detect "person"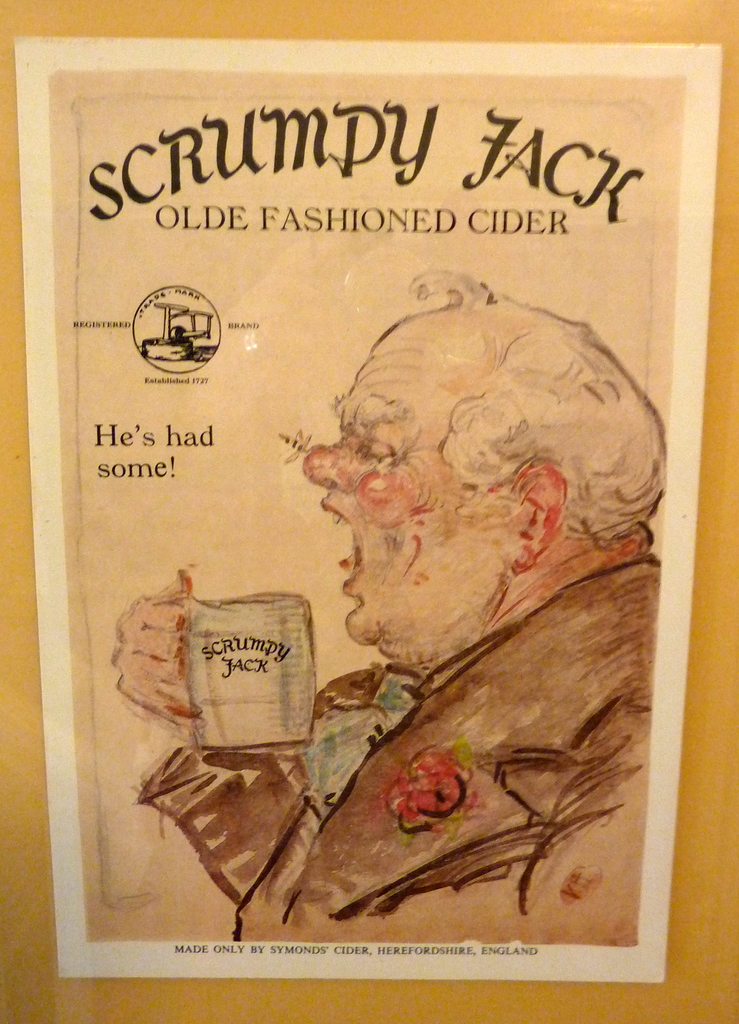
{"x1": 116, "y1": 273, "x2": 670, "y2": 946}
